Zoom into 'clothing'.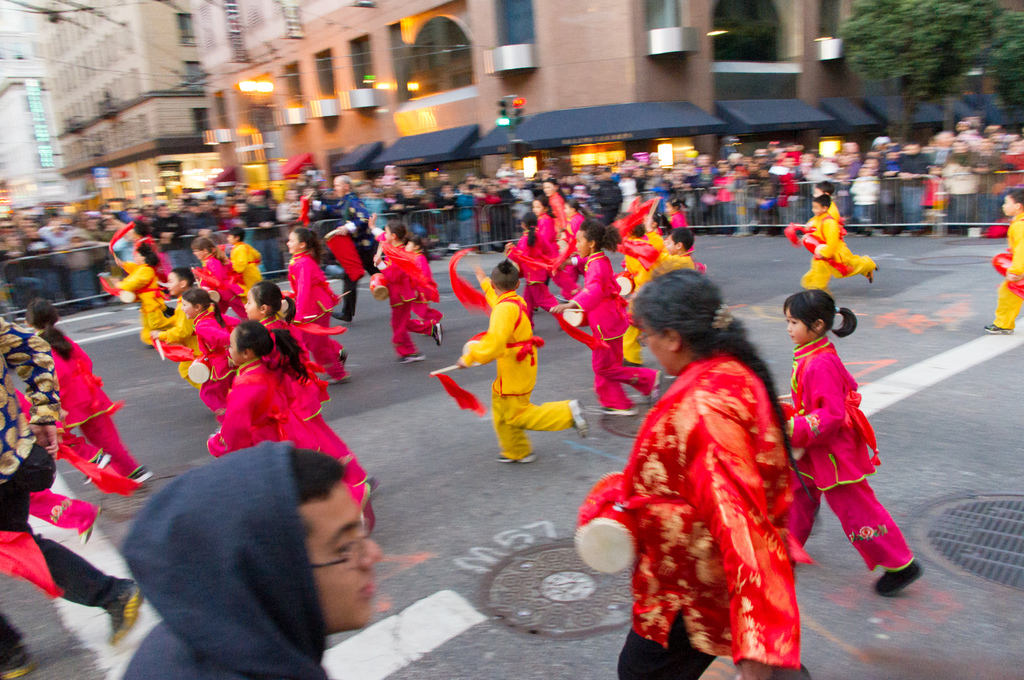
Zoom target: (586, 357, 806, 679).
